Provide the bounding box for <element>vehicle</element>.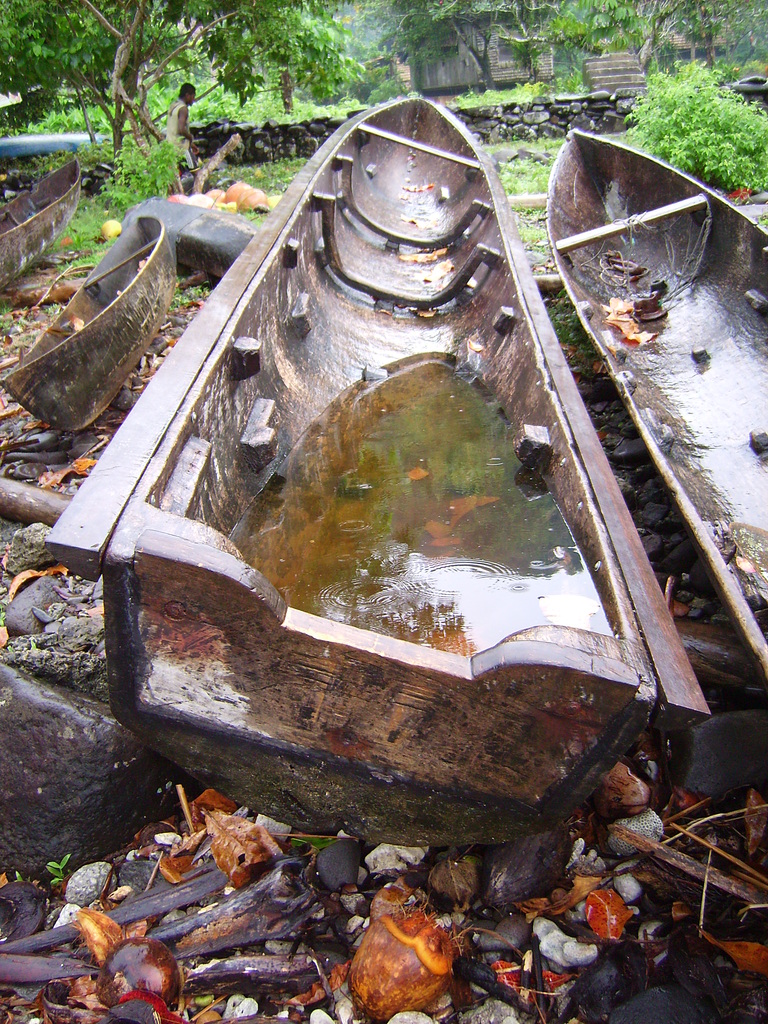
left=550, top=124, right=767, bottom=666.
